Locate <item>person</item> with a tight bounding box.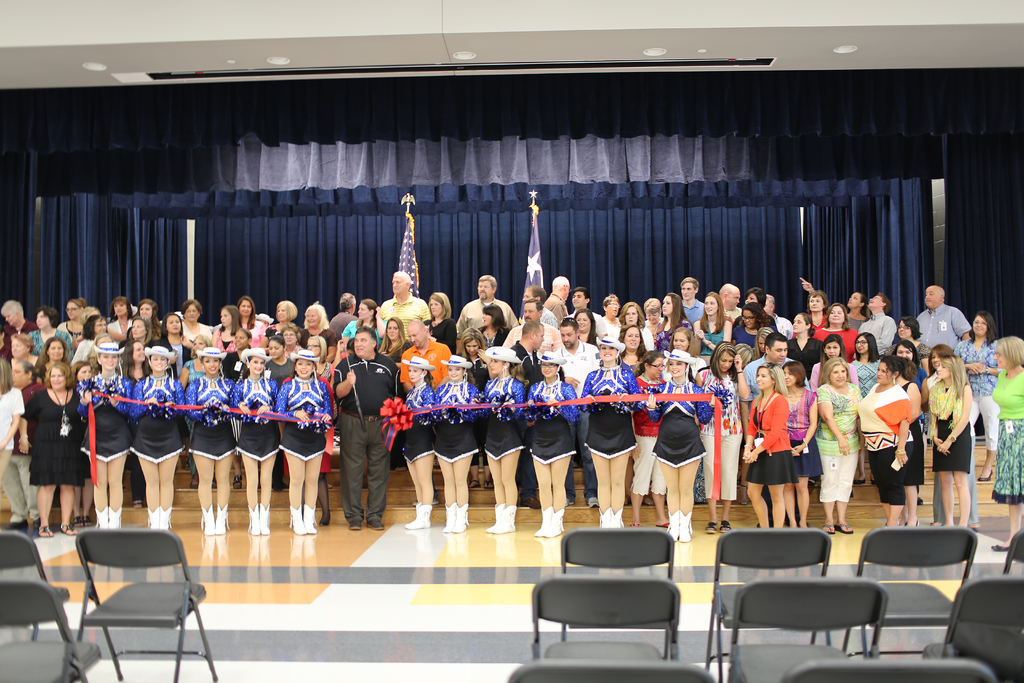
(x1=525, y1=347, x2=581, y2=537).
